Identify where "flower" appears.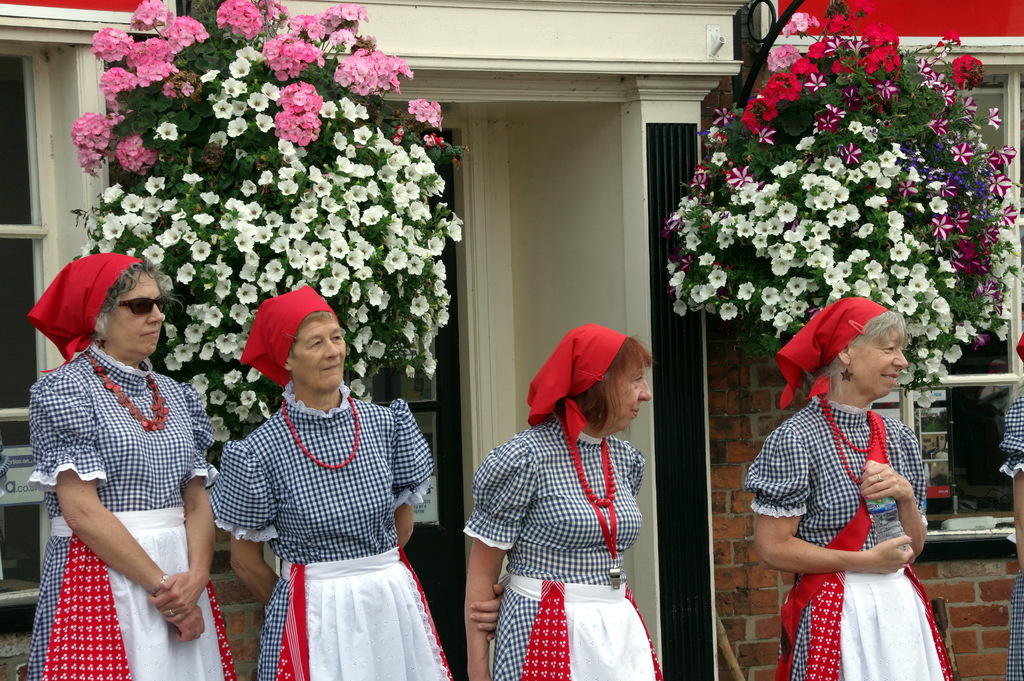
Appears at Rect(826, 99, 842, 116).
